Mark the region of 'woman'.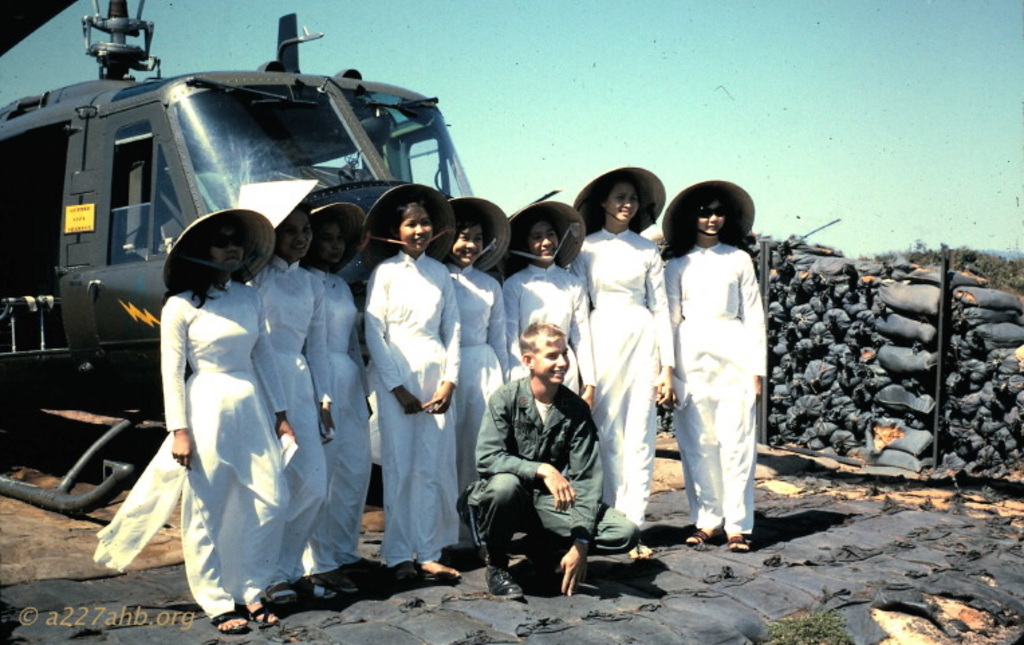
Region: region(161, 215, 298, 636).
